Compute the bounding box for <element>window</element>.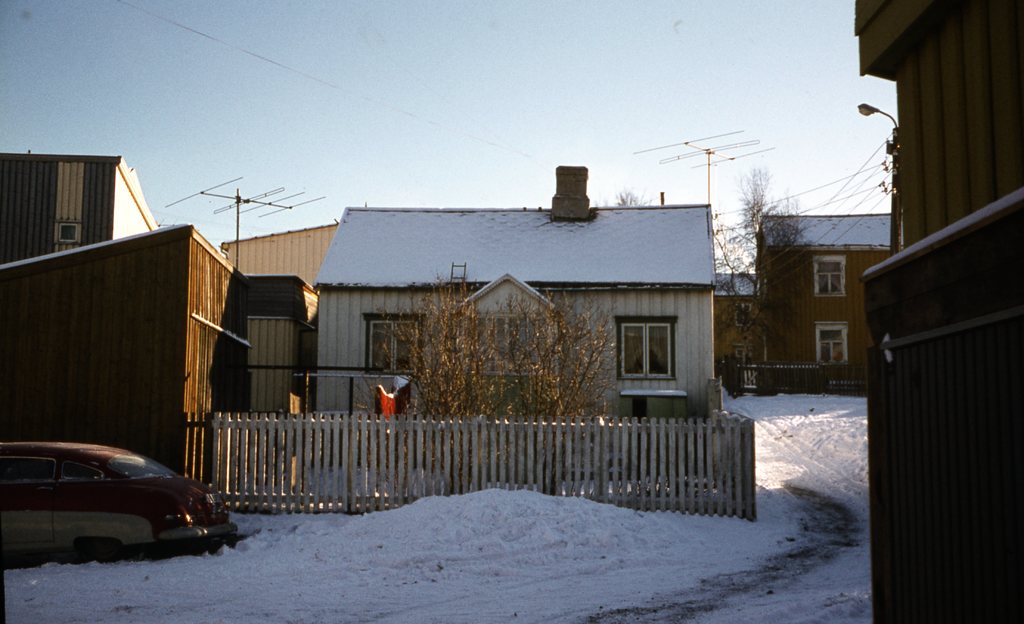
[x1=817, y1=321, x2=850, y2=369].
